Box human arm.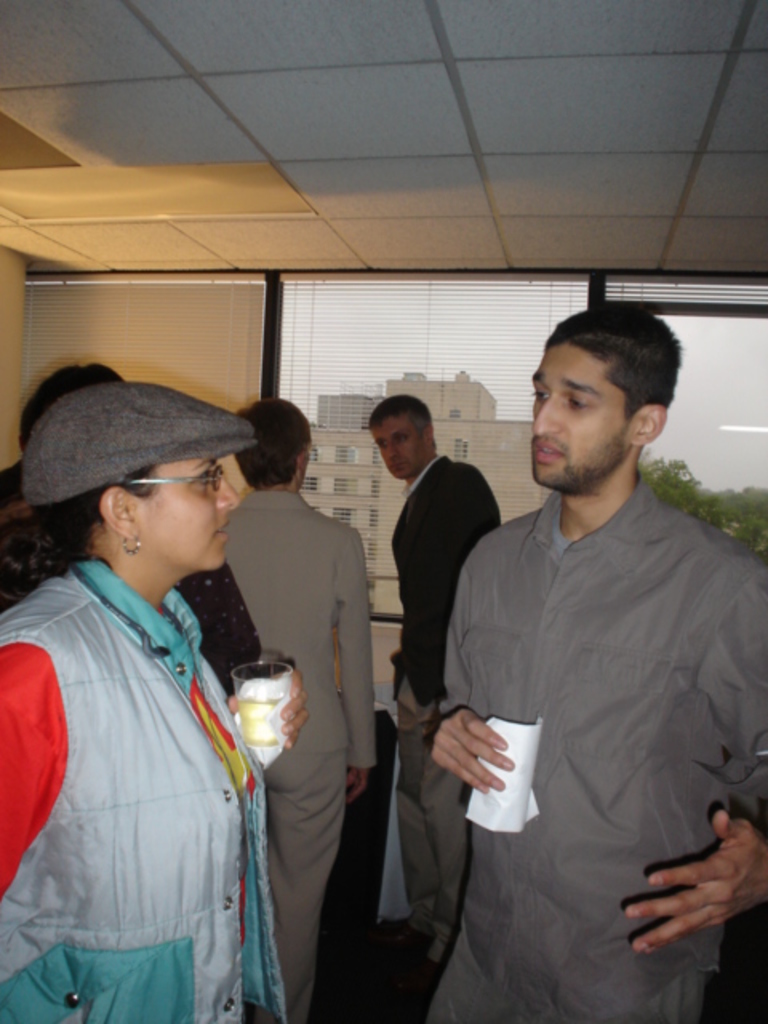
detection(424, 466, 498, 699).
